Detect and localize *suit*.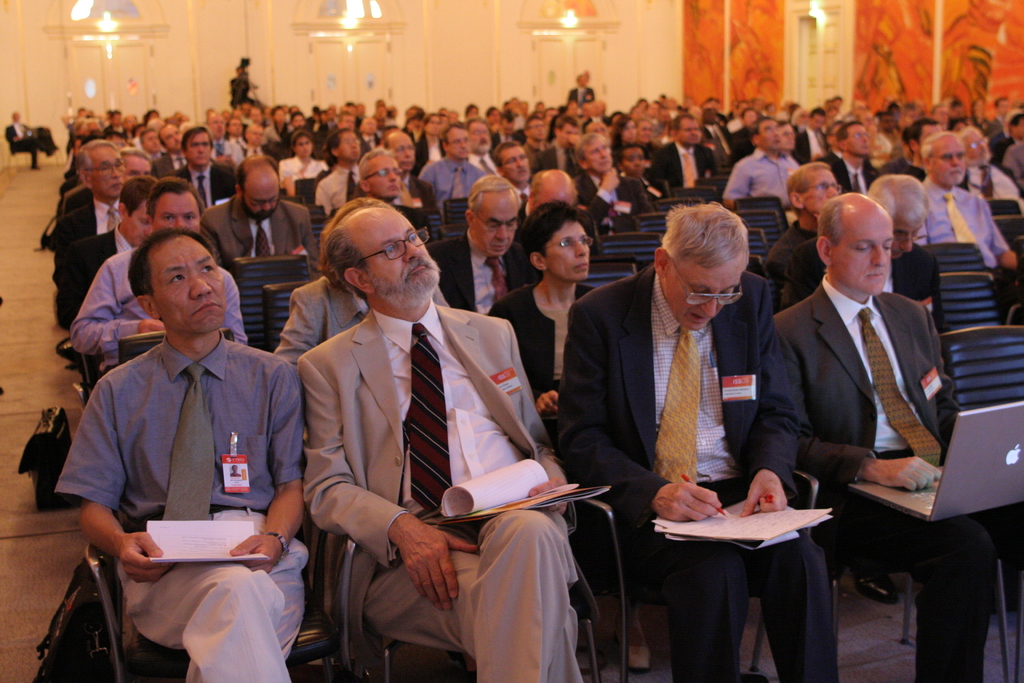
Localized at region(649, 142, 716, 198).
